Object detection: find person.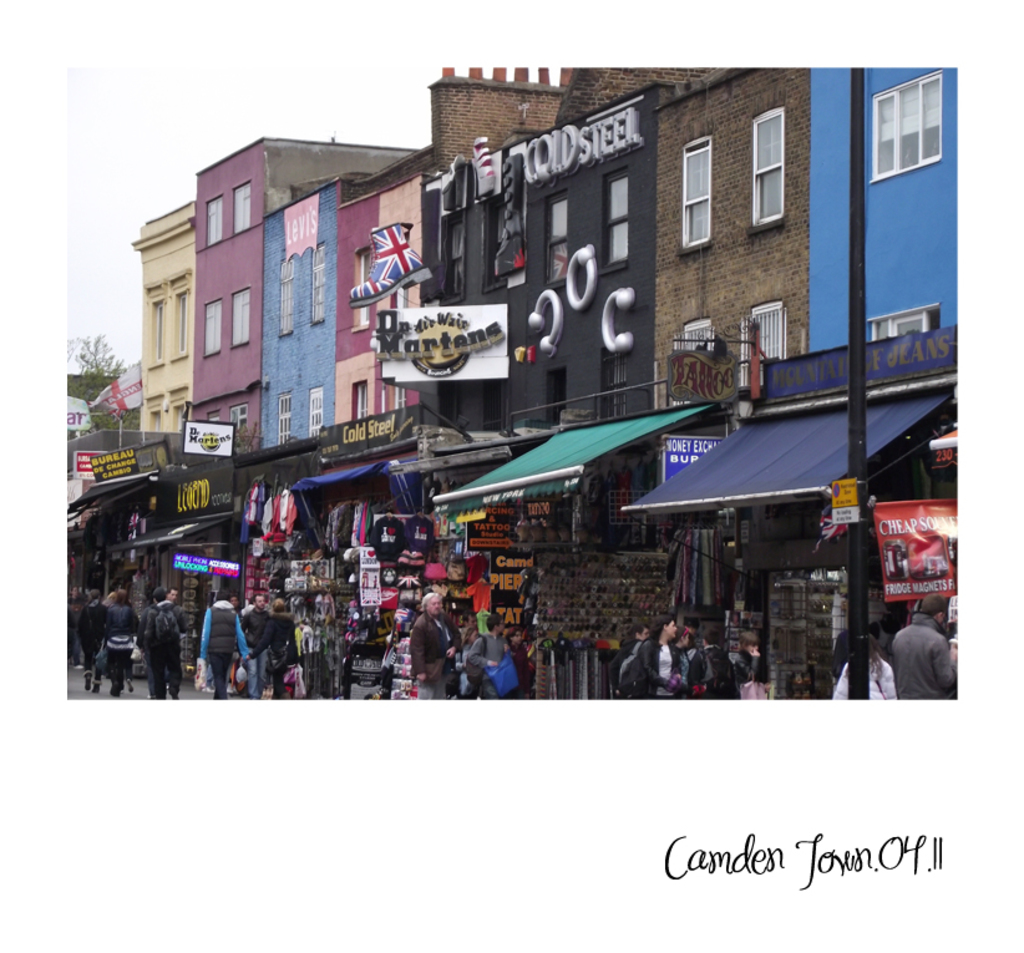
77:587:105:690.
